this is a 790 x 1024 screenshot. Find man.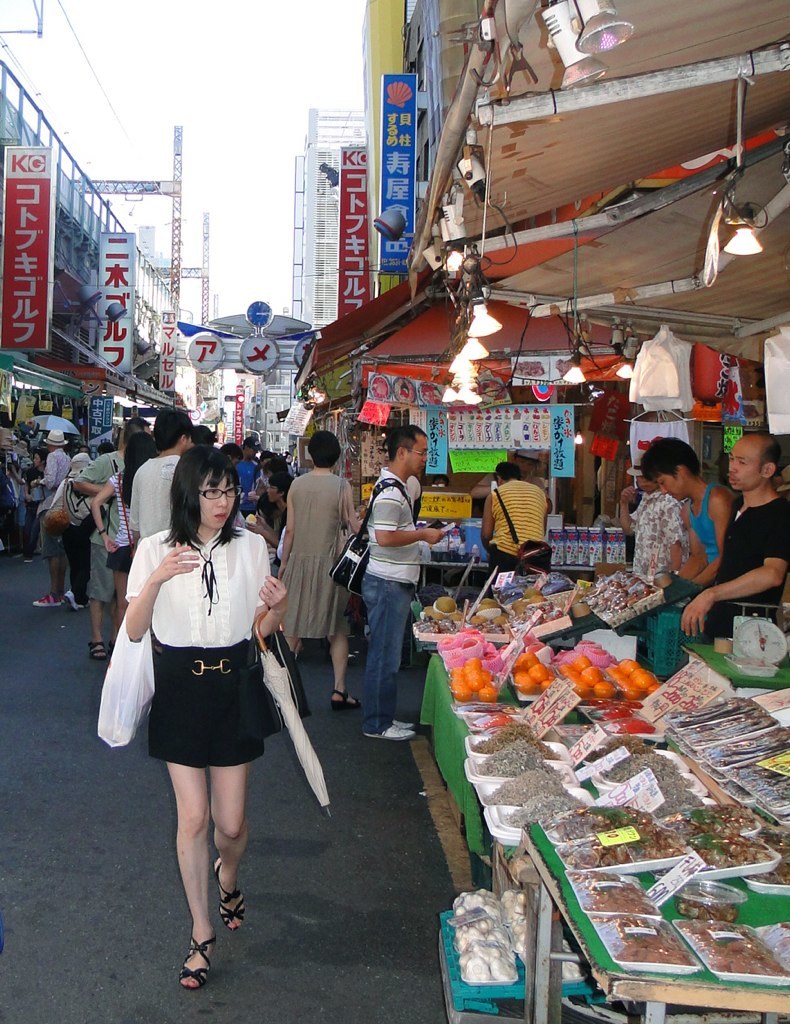
Bounding box: crop(629, 415, 737, 609).
